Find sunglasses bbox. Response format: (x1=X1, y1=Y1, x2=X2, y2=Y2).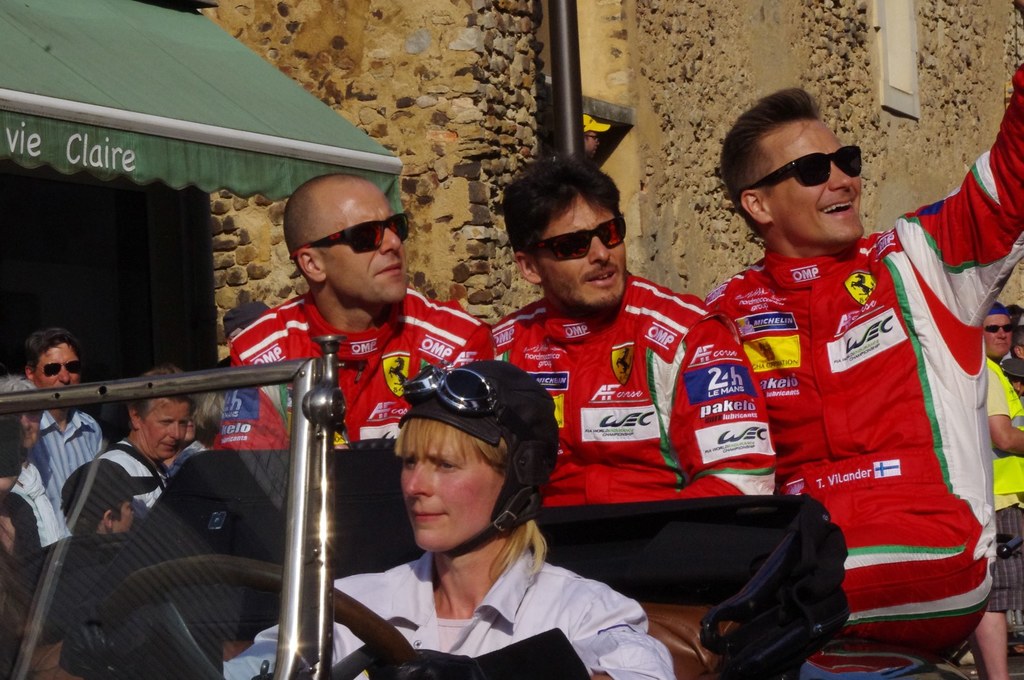
(x1=26, y1=413, x2=42, y2=422).
